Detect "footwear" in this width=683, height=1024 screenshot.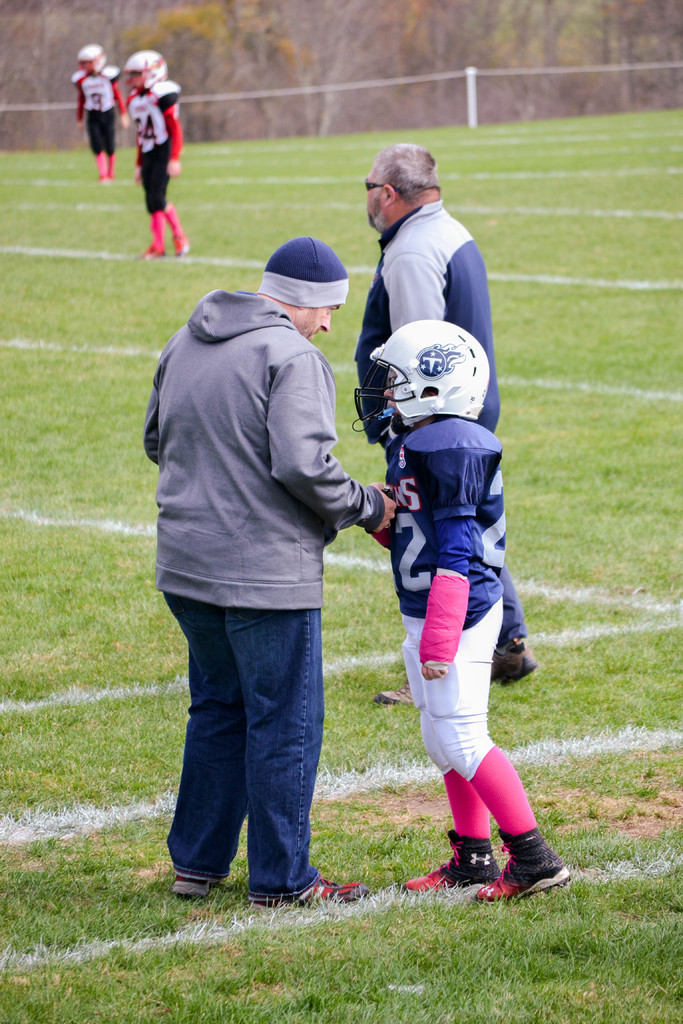
Detection: bbox=(404, 832, 509, 893).
